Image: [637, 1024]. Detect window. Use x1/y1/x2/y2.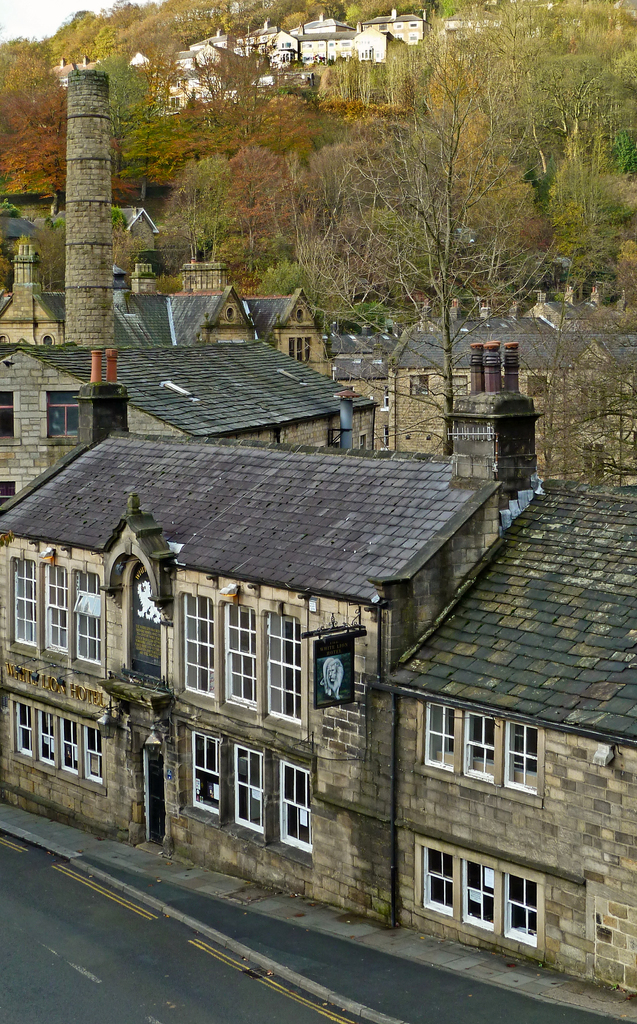
232/744/260/827.
